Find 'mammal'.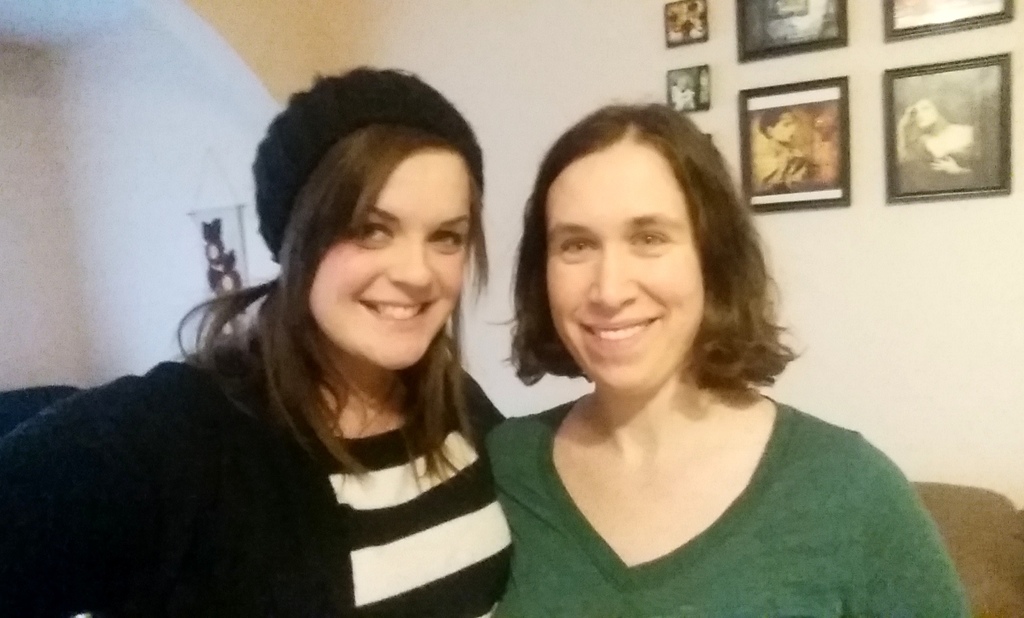
bbox=[0, 61, 506, 617].
